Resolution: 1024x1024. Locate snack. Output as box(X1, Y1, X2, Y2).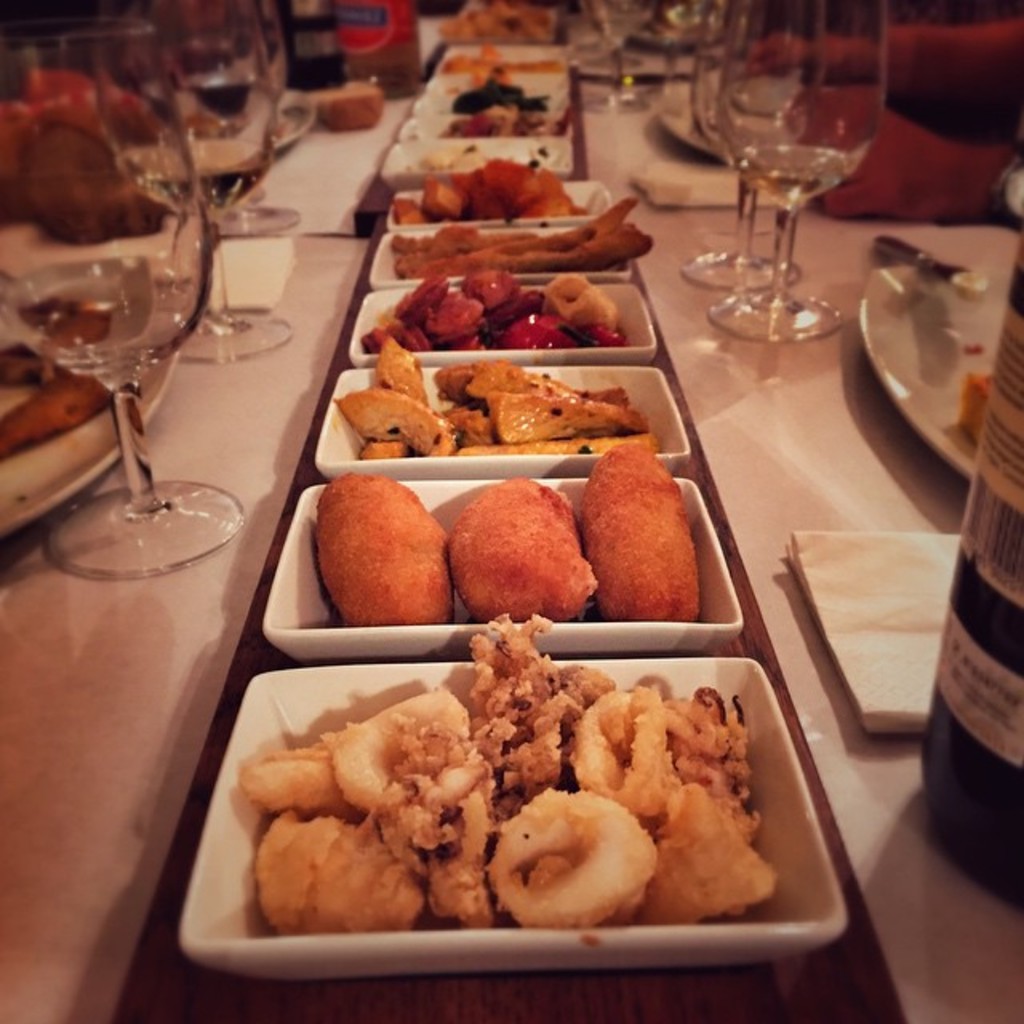
box(333, 339, 667, 454).
